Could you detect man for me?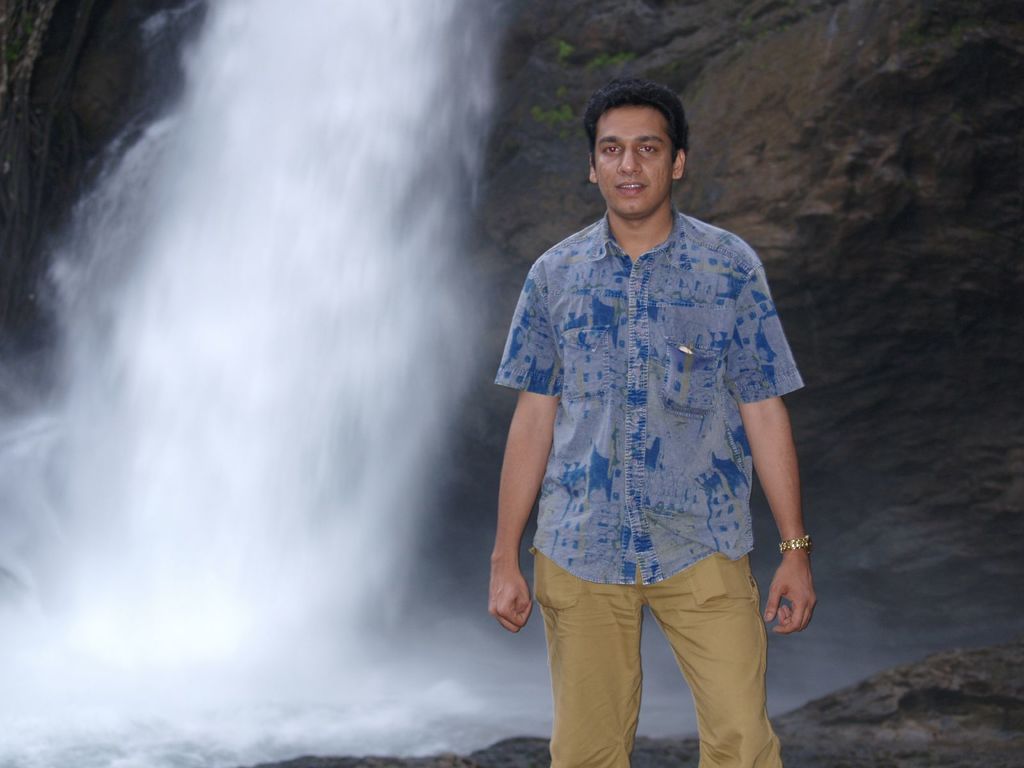
Detection result: (x1=483, y1=44, x2=822, y2=742).
